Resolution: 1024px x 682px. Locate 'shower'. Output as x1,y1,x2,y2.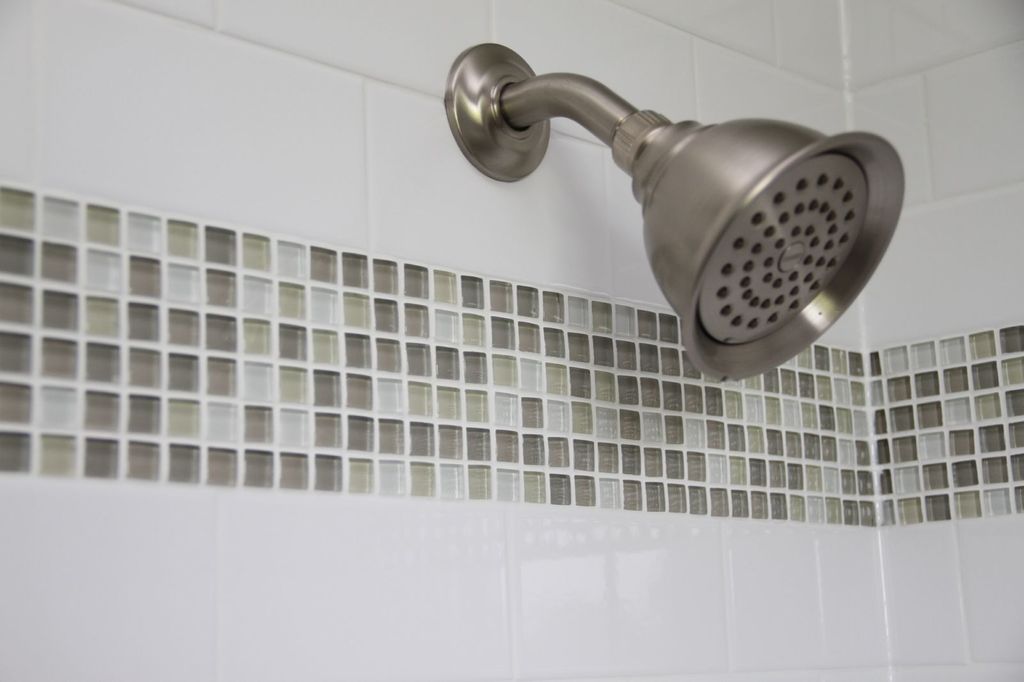
445,42,909,383.
